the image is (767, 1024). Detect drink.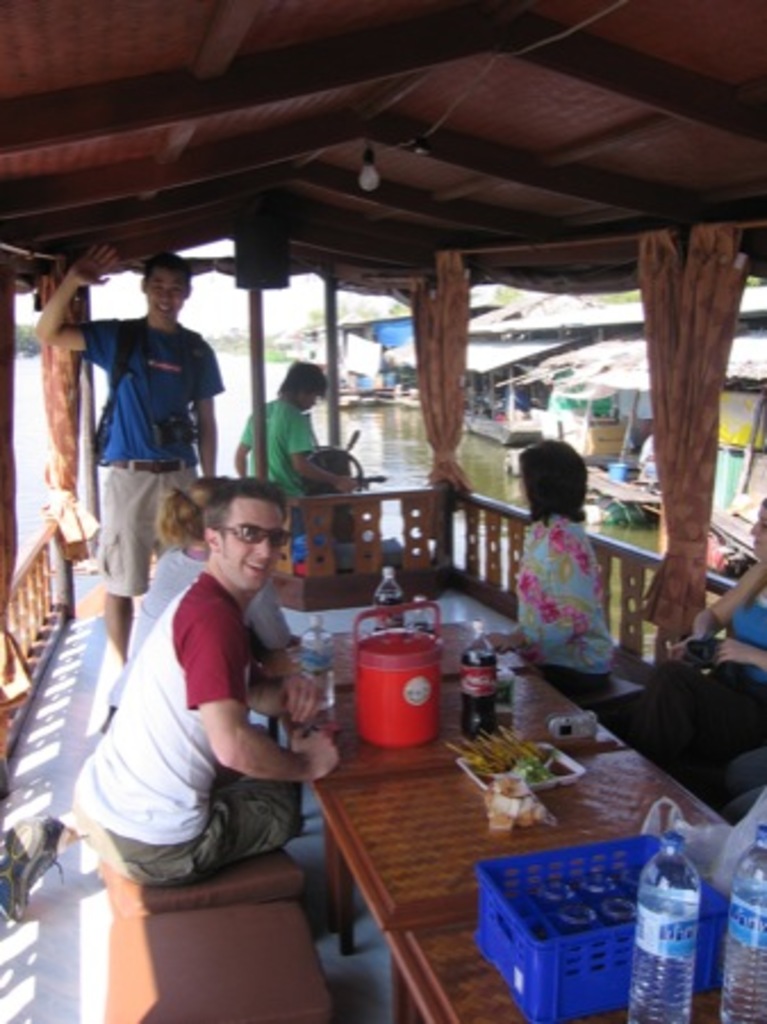
Detection: [x1=300, y1=694, x2=344, y2=746].
